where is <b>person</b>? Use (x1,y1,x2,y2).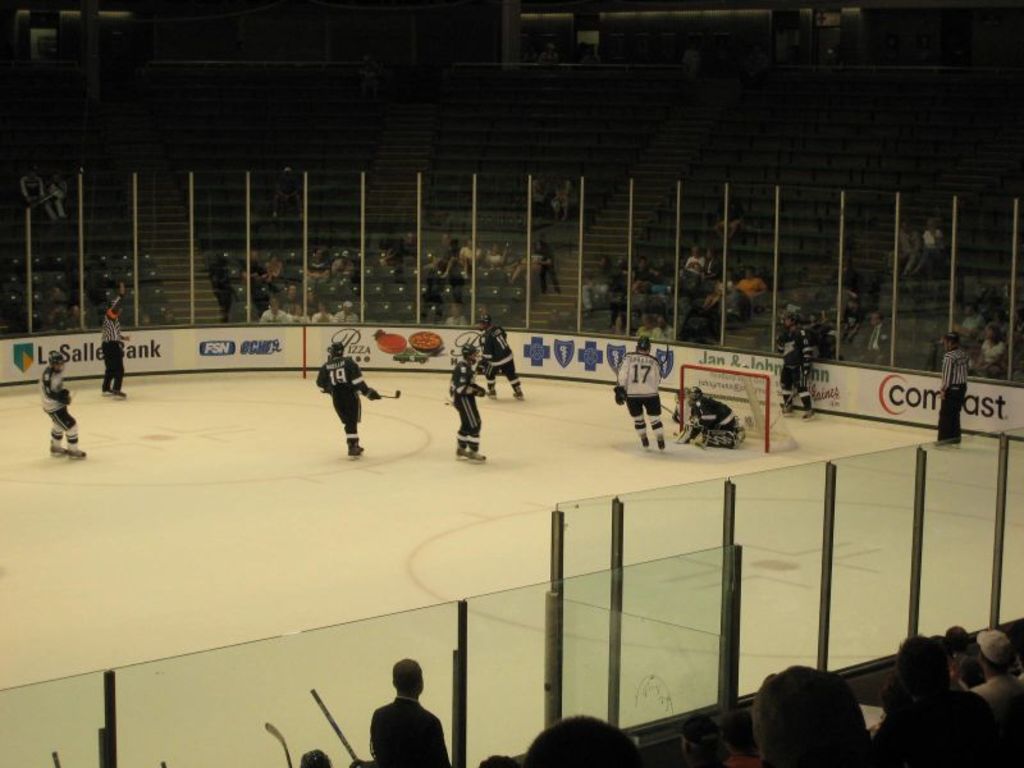
(841,303,859,348).
